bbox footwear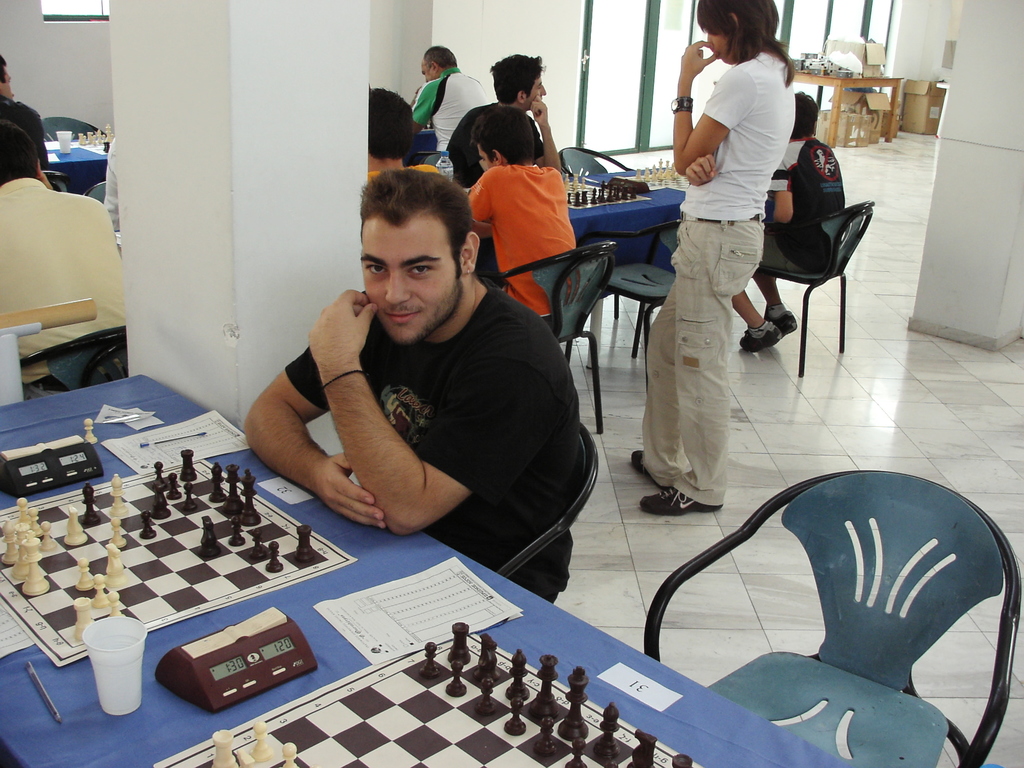
647,491,722,521
